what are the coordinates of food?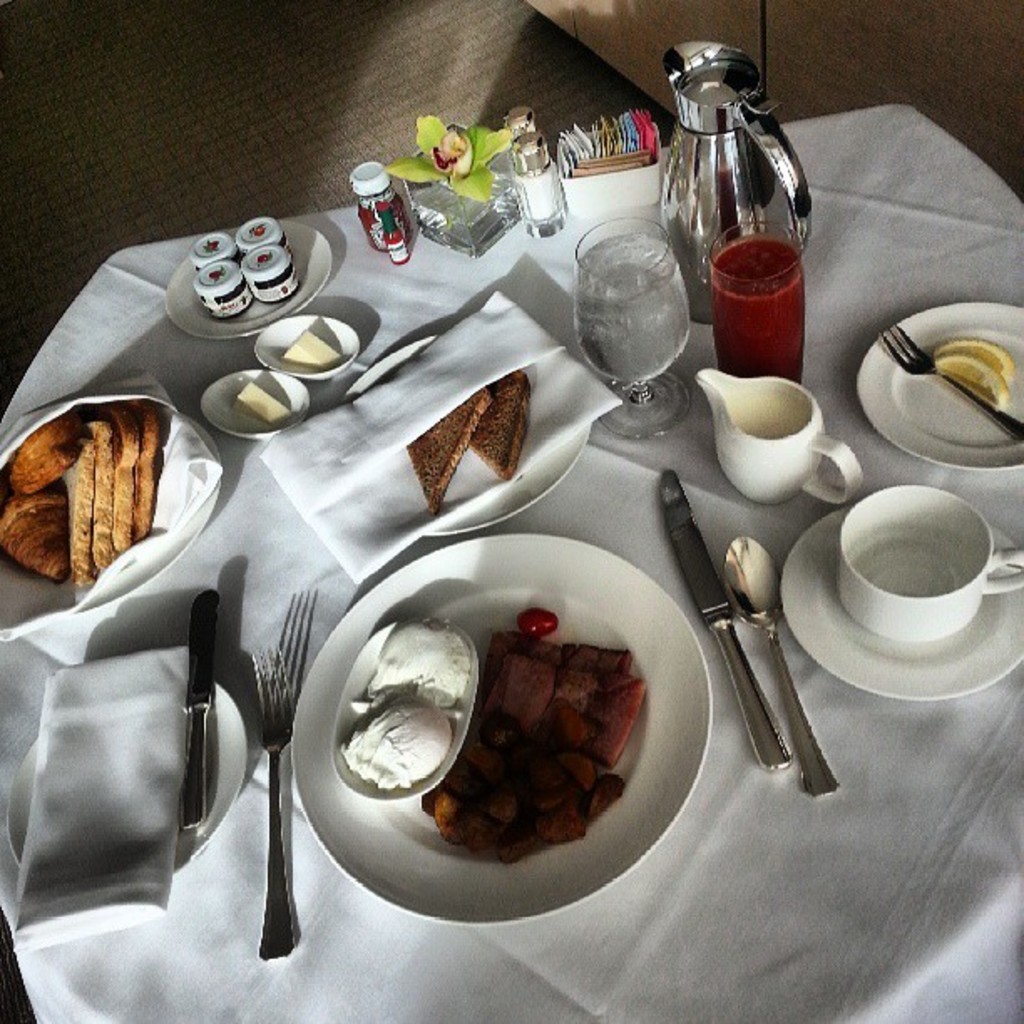
bbox=(400, 559, 663, 868).
